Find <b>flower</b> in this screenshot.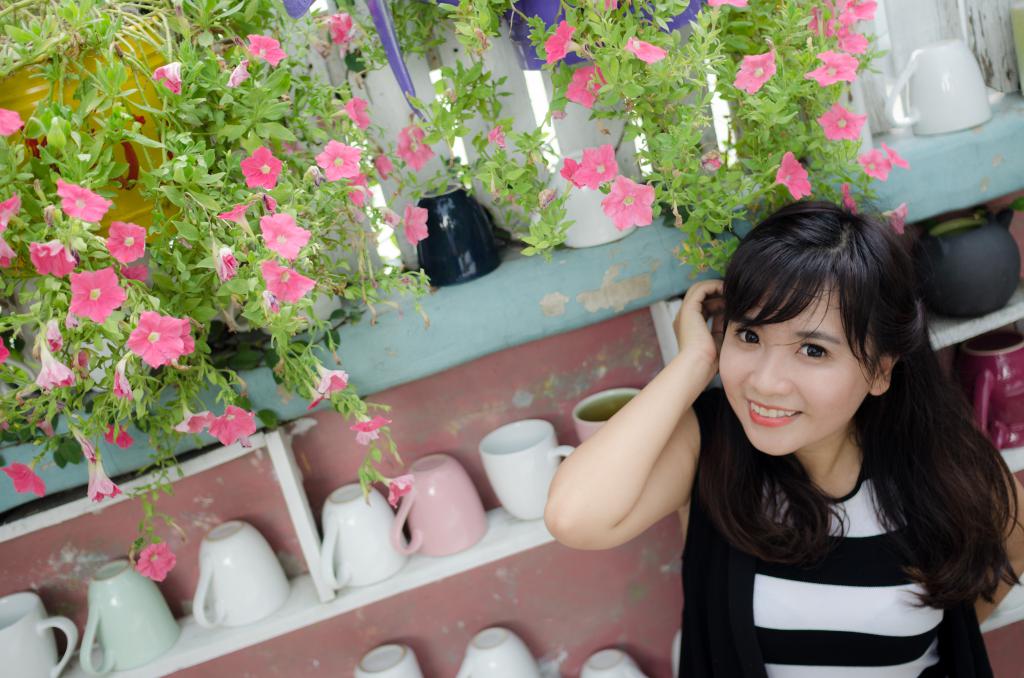
The bounding box for <b>flower</b> is (x1=122, y1=310, x2=184, y2=369).
